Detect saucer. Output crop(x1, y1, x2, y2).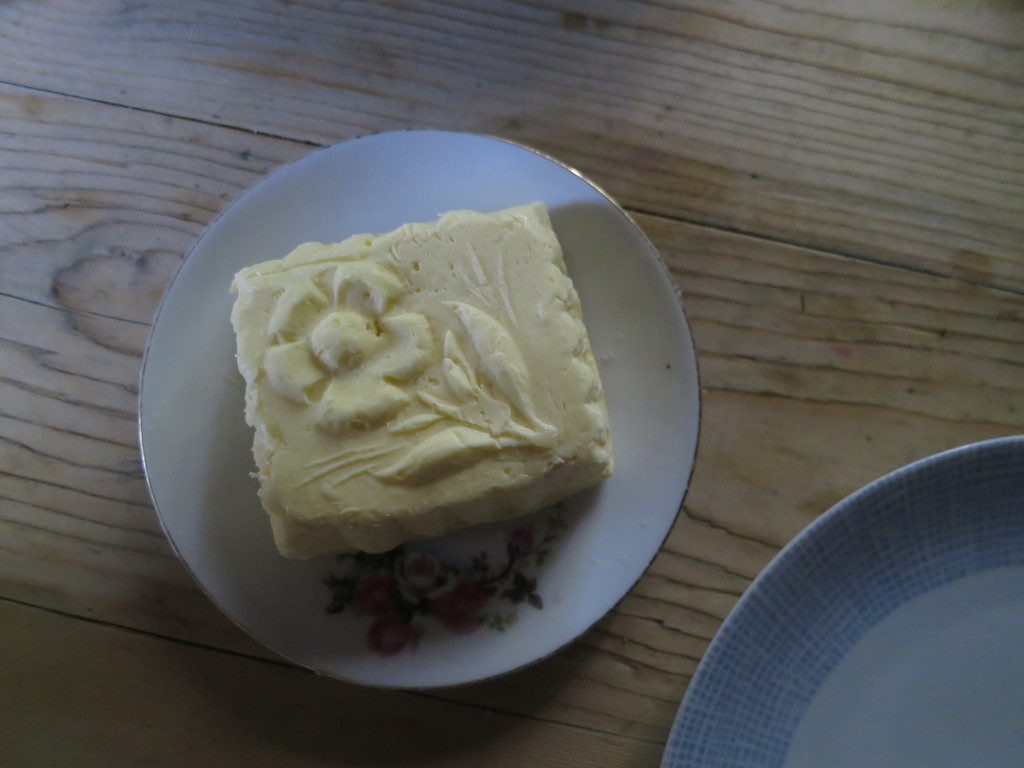
crop(134, 128, 705, 692).
